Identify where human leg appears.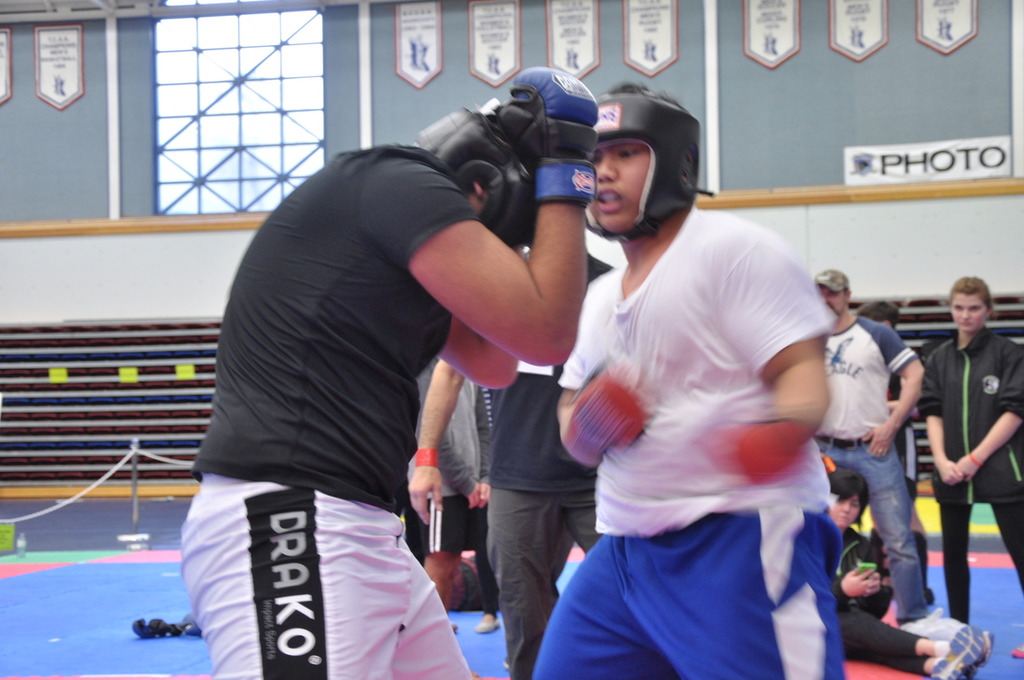
Appears at [423,493,467,609].
